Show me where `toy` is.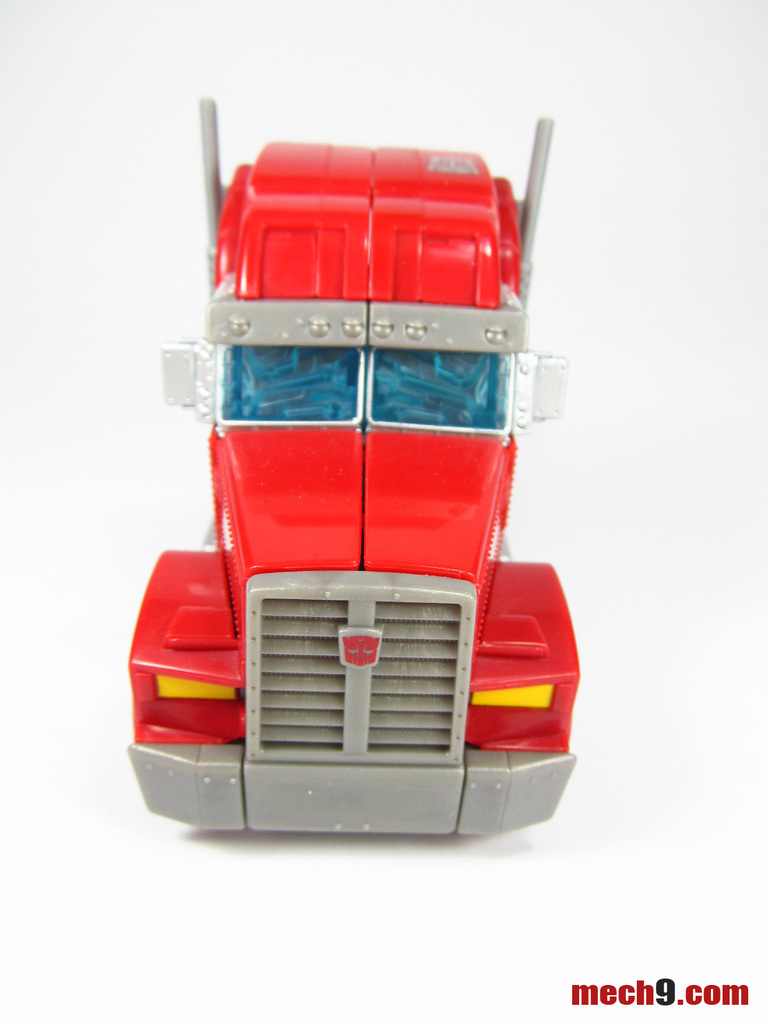
`toy` is at left=116, top=118, right=586, bottom=854.
